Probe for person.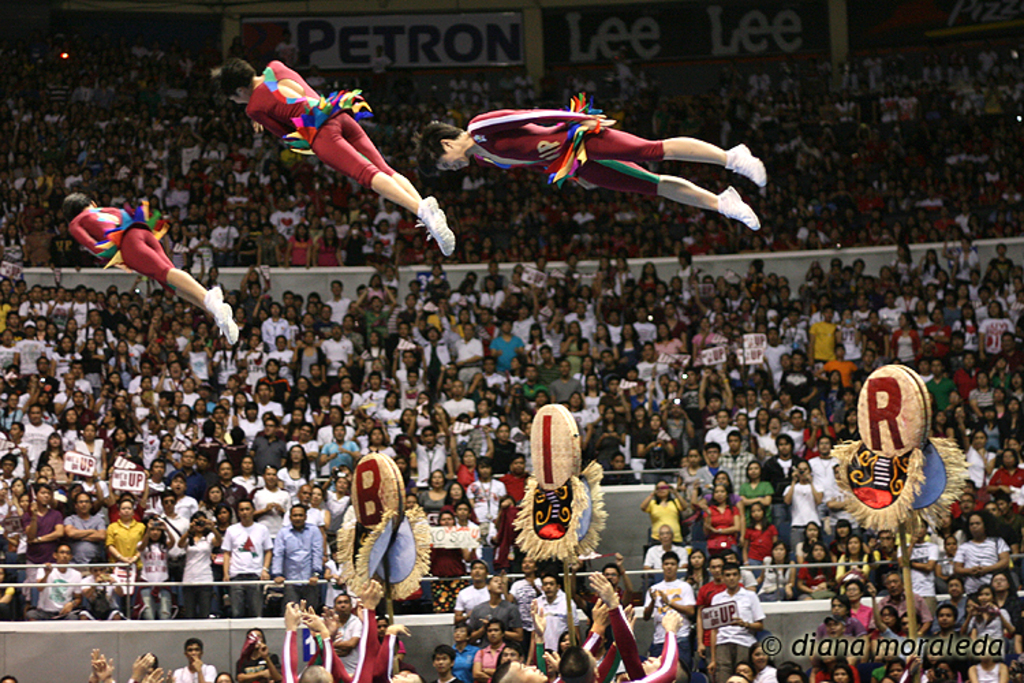
Probe result: <box>72,190,251,348</box>.
